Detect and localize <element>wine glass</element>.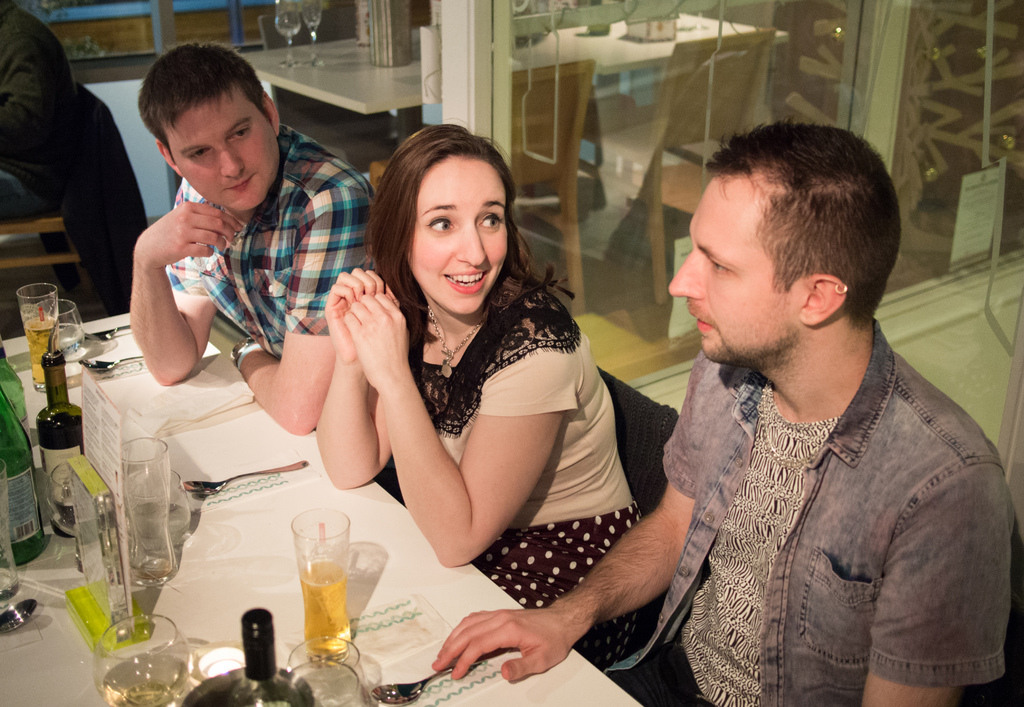
Localized at [284,636,372,706].
